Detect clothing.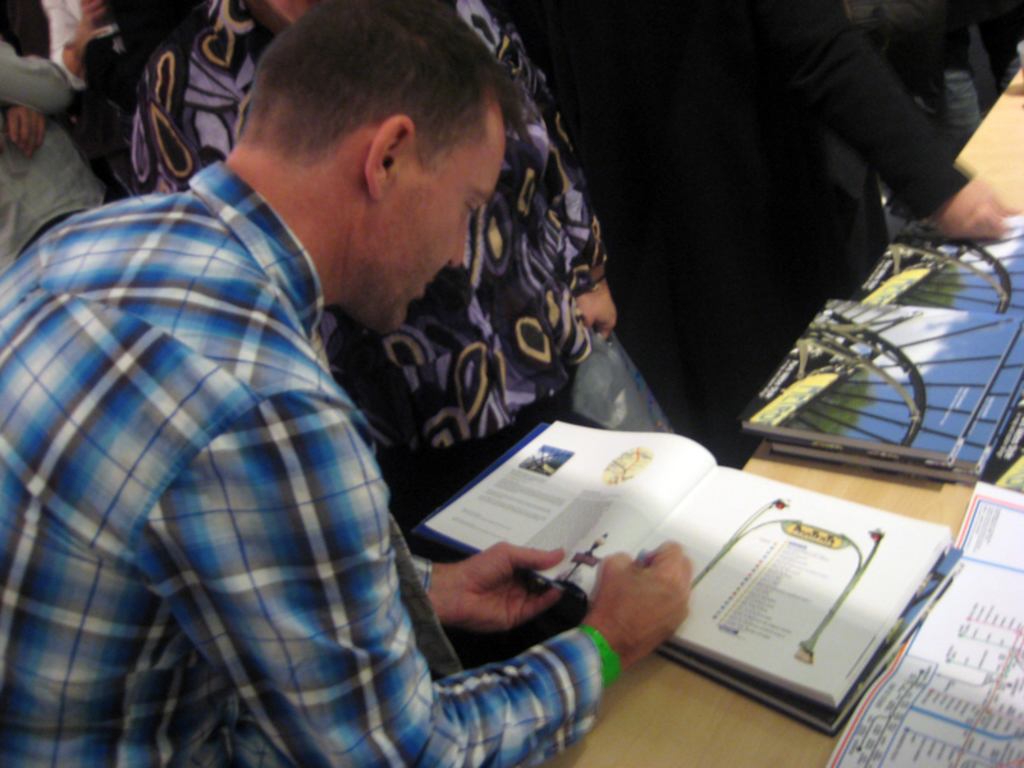
Detected at (left=147, top=0, right=699, bottom=492).
